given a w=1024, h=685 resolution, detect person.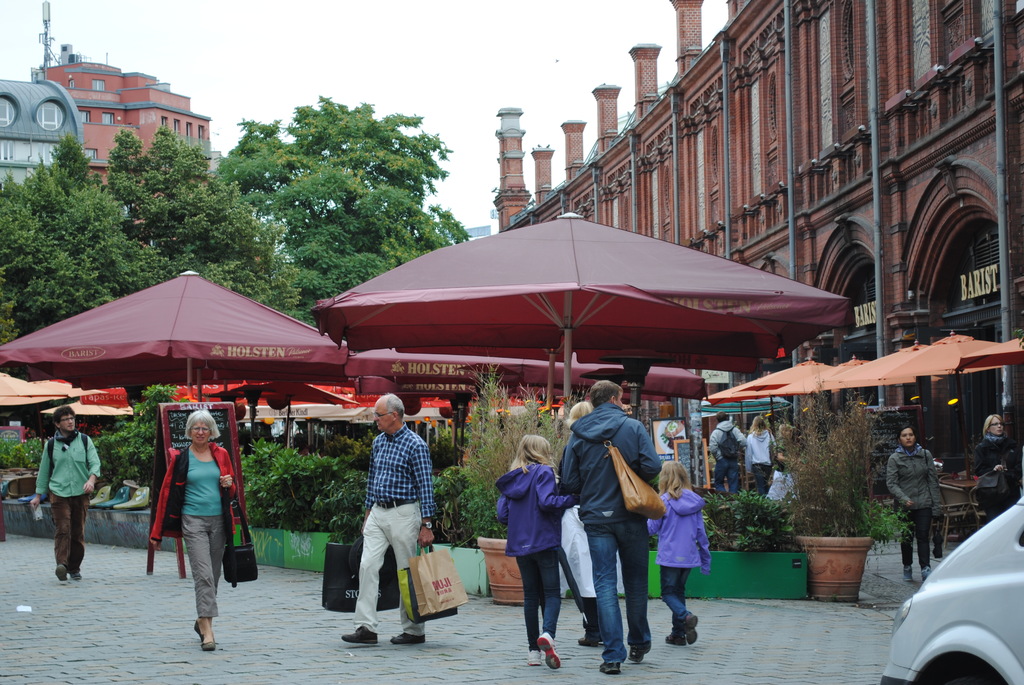
(496,432,579,670).
